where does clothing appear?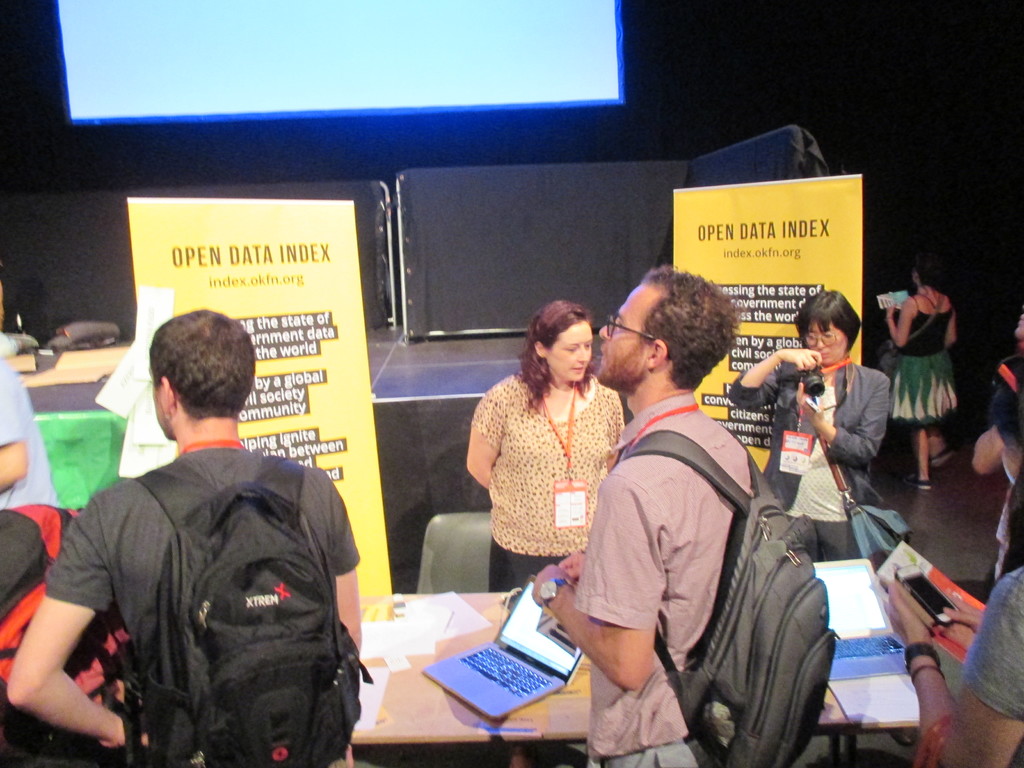
Appears at select_region(0, 361, 66, 508).
